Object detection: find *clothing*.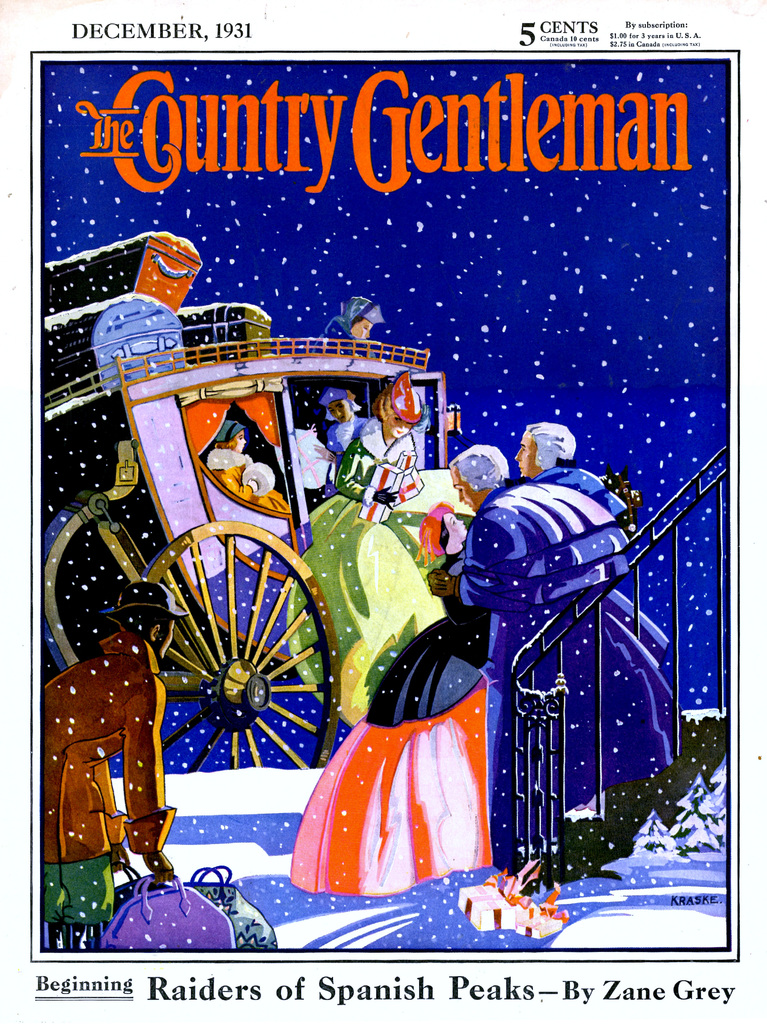
[left=461, top=482, right=690, bottom=870].
